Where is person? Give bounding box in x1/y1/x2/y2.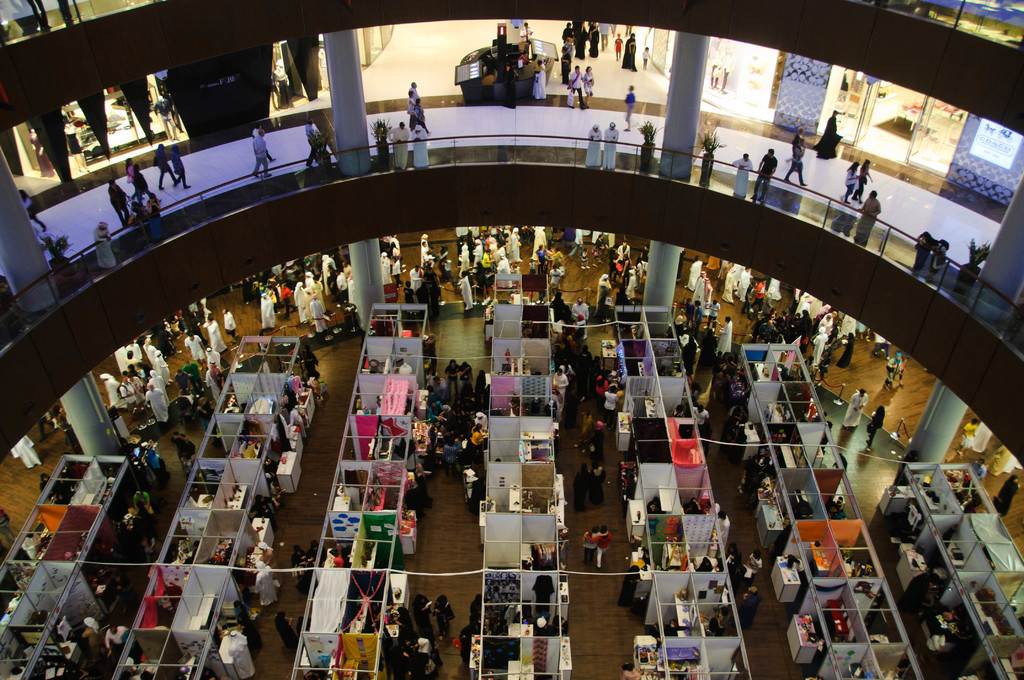
620/33/636/70.
